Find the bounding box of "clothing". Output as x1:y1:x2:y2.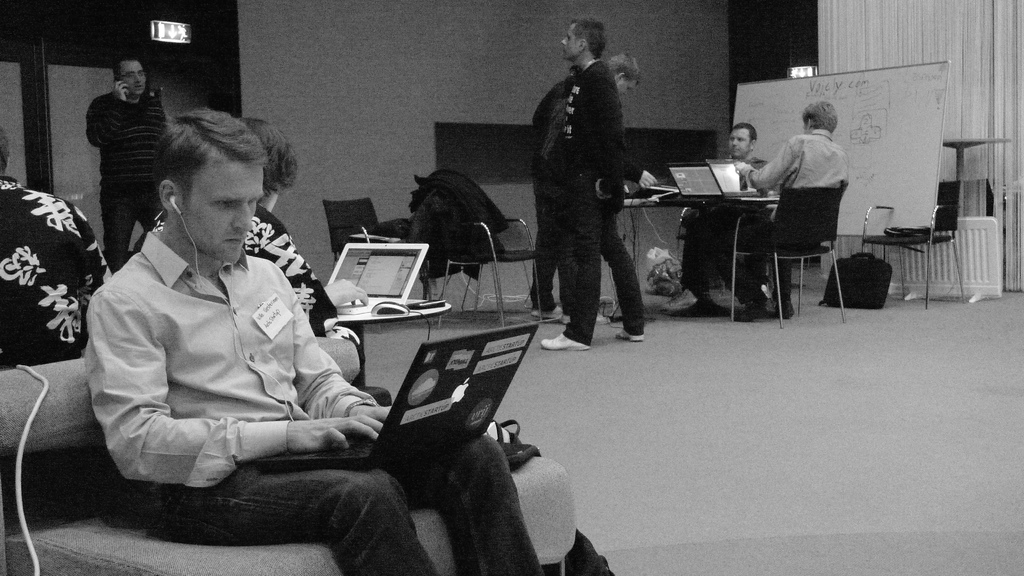
84:90:170:256.
